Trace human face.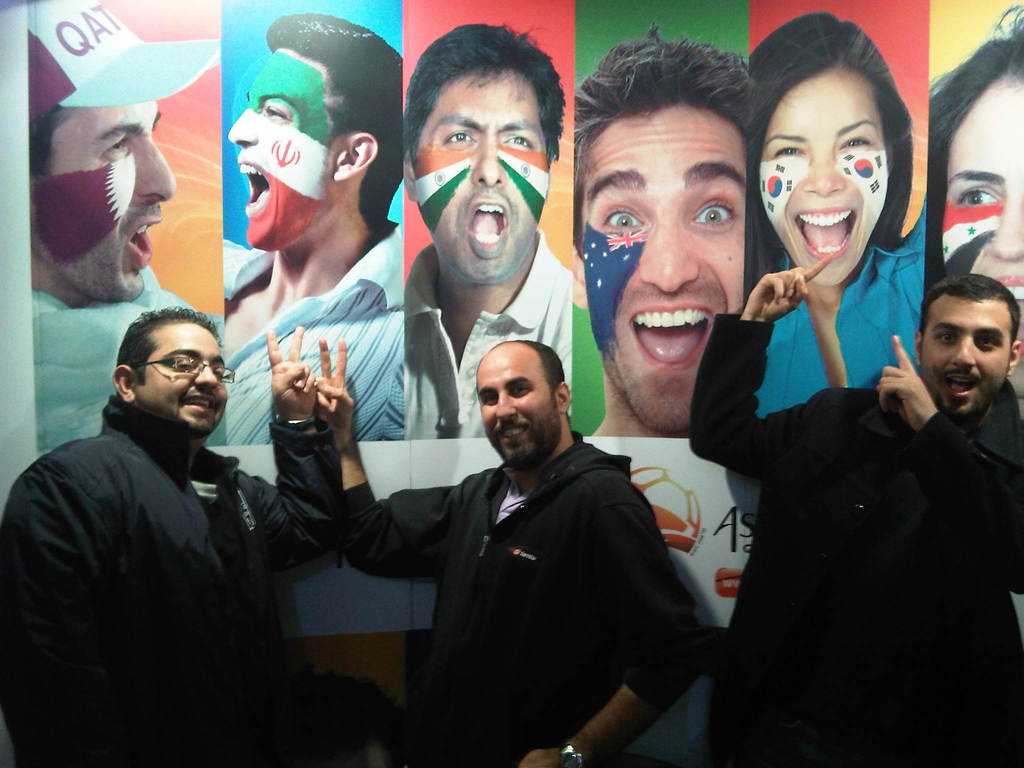
Traced to region(225, 45, 332, 250).
